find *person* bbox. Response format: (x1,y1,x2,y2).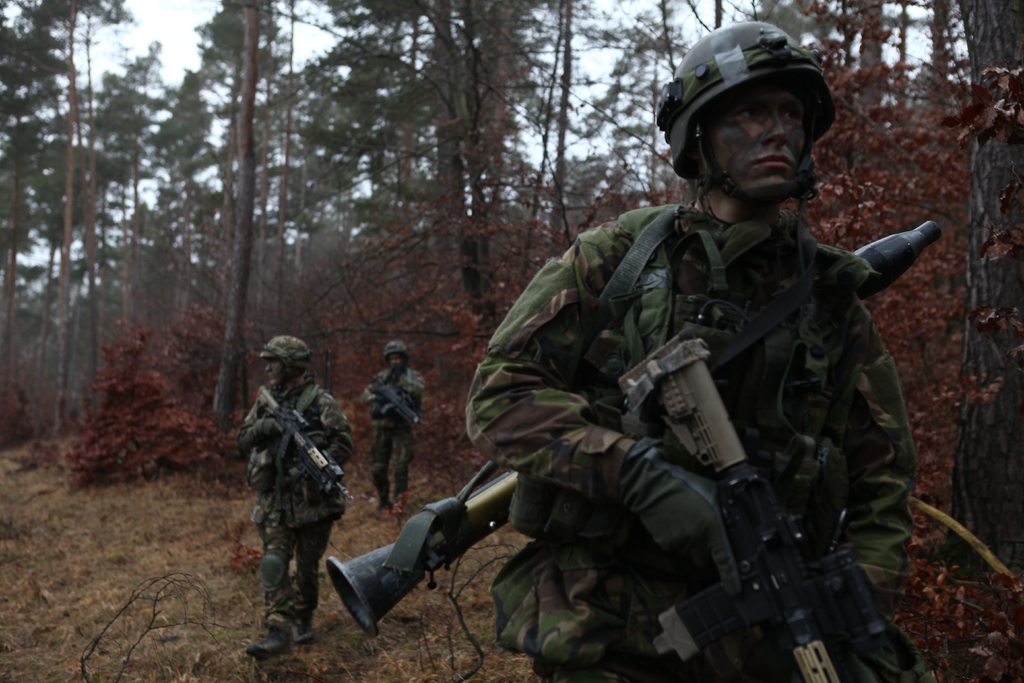
(243,333,346,657).
